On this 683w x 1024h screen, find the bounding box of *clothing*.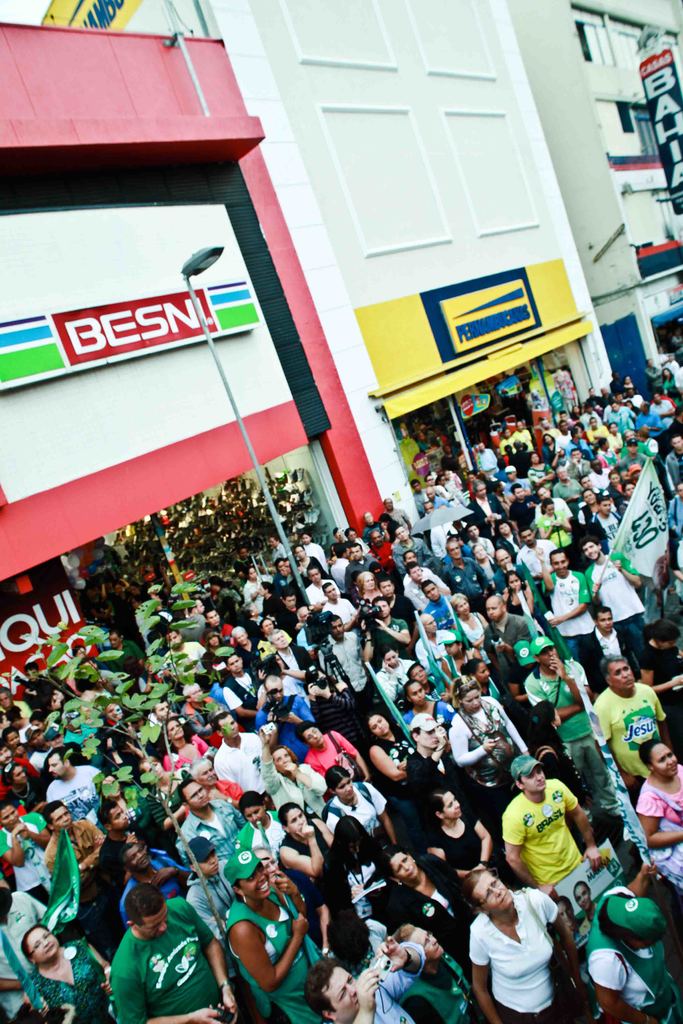
Bounding box: left=97, top=909, right=204, bottom=1018.
